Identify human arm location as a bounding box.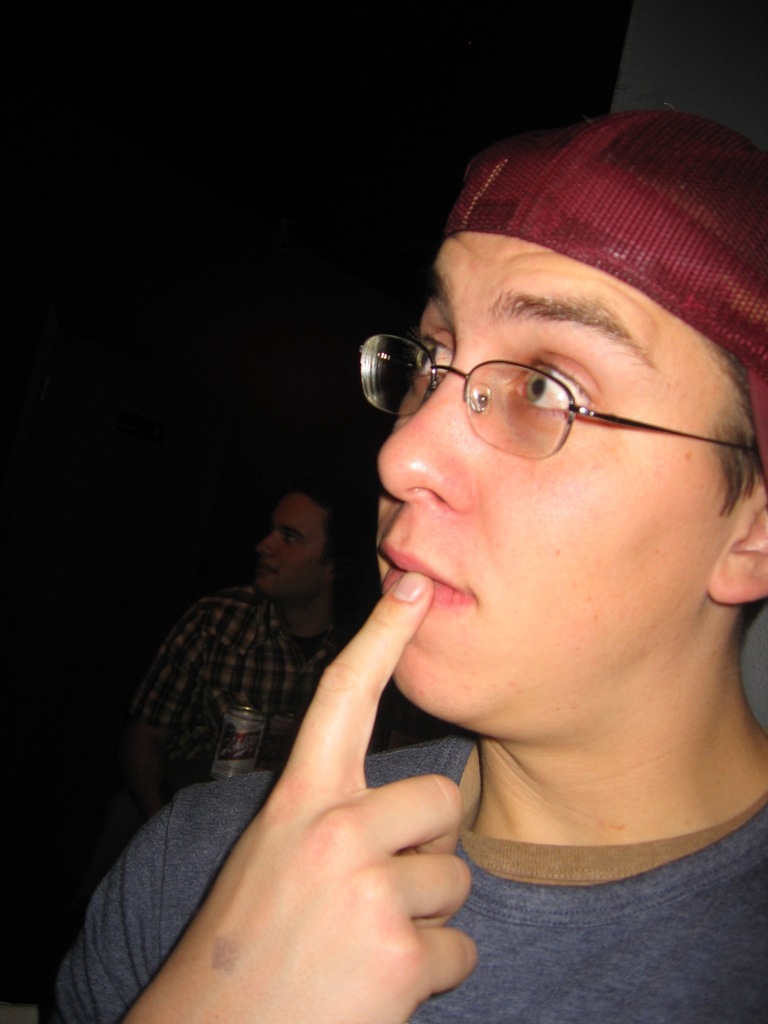
(135, 585, 209, 805).
